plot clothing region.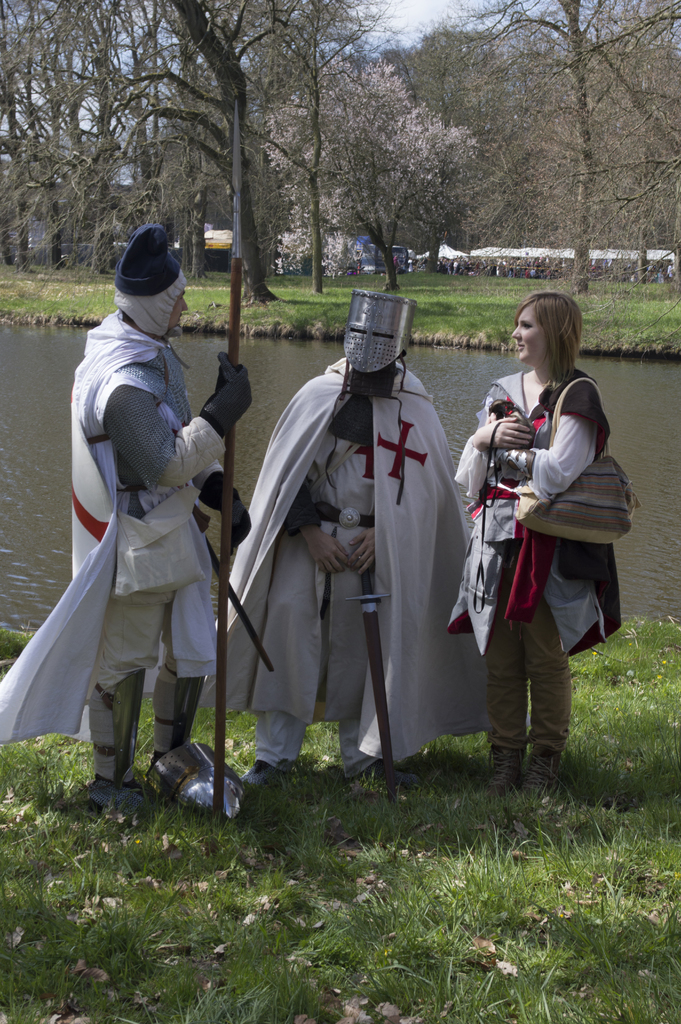
Plotted at 442, 367, 616, 751.
